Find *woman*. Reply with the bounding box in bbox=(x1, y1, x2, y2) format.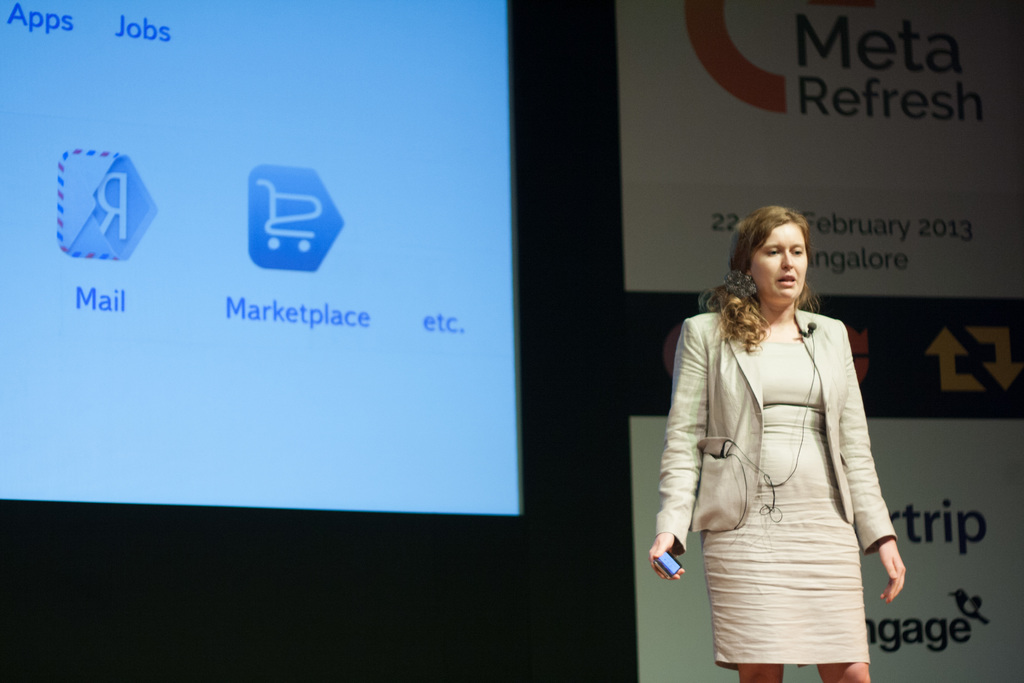
bbox=(660, 209, 911, 664).
